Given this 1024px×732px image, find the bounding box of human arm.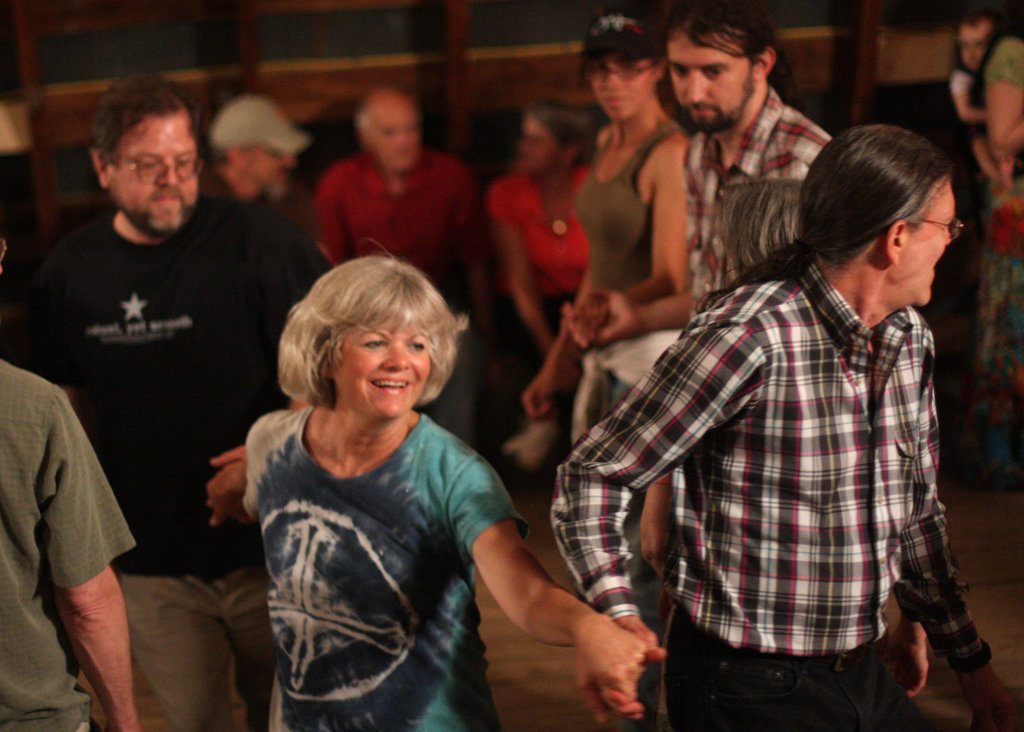
[x1=895, y1=617, x2=931, y2=696].
